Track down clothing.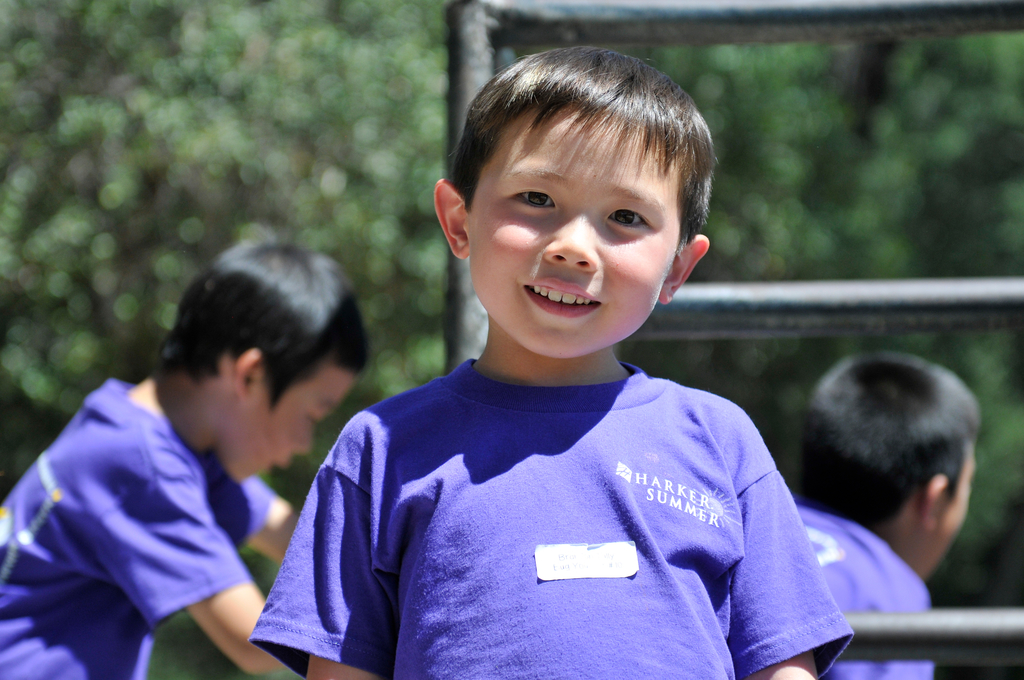
Tracked to rect(801, 506, 929, 679).
